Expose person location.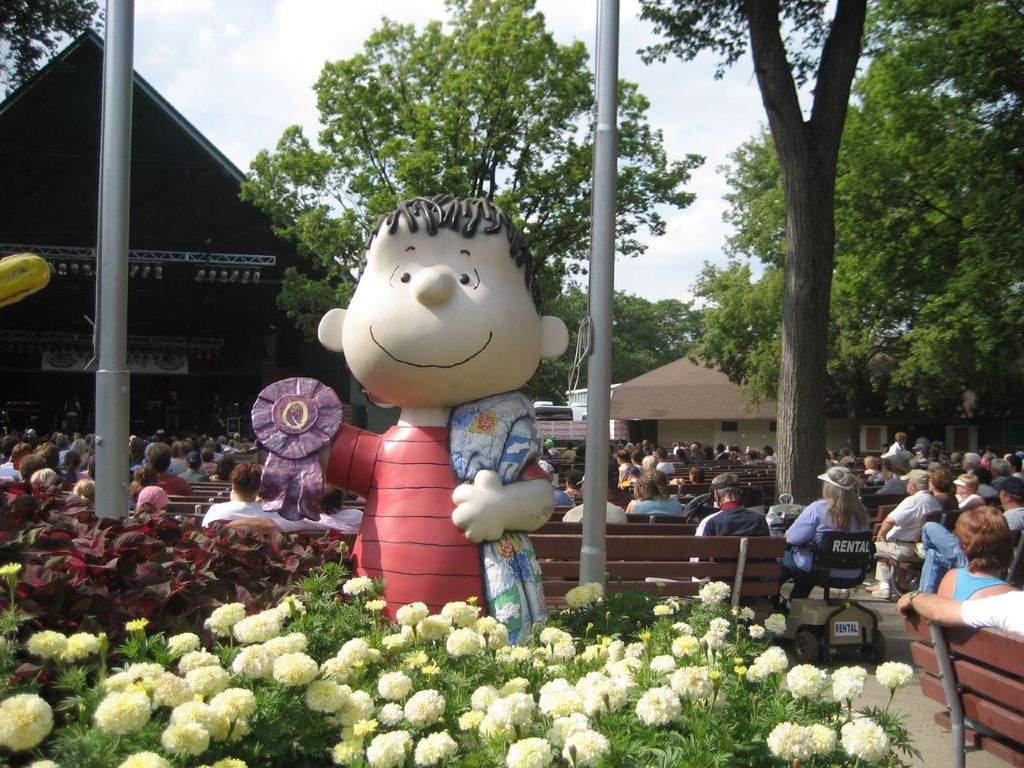
Exposed at {"x1": 271, "y1": 165, "x2": 578, "y2": 597}.
